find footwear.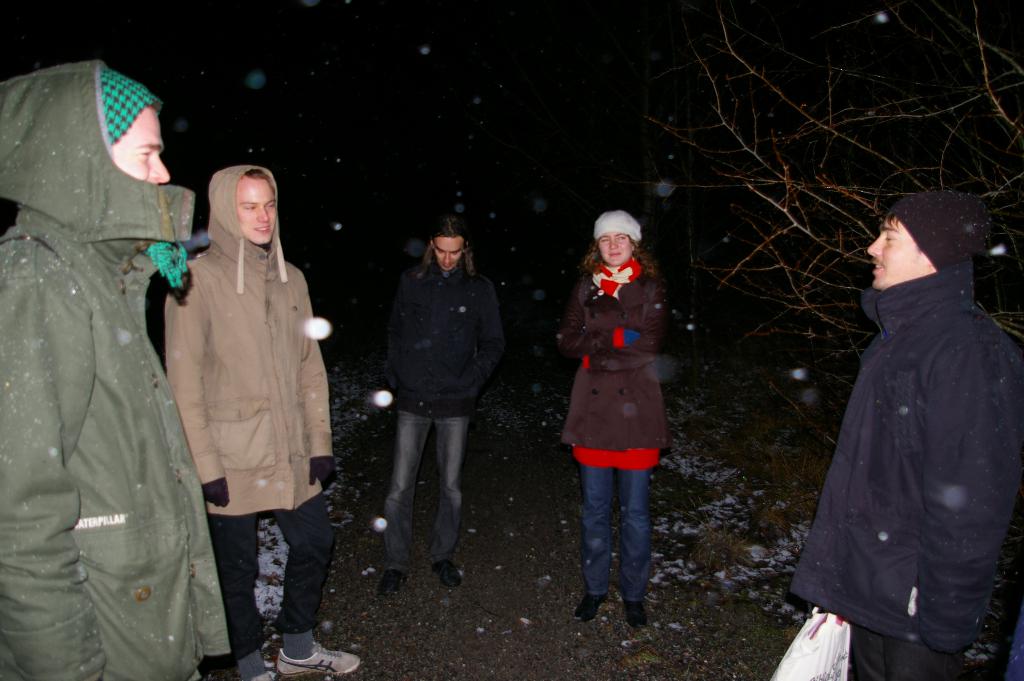
275, 638, 359, 676.
